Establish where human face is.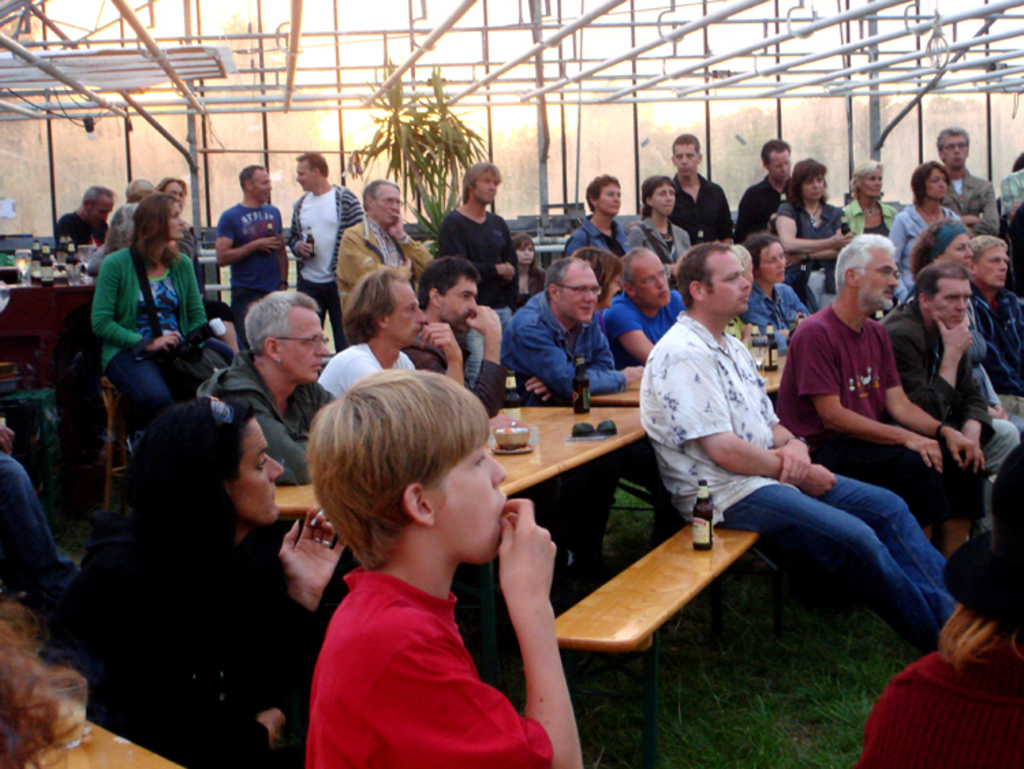
Established at l=373, t=186, r=403, b=223.
